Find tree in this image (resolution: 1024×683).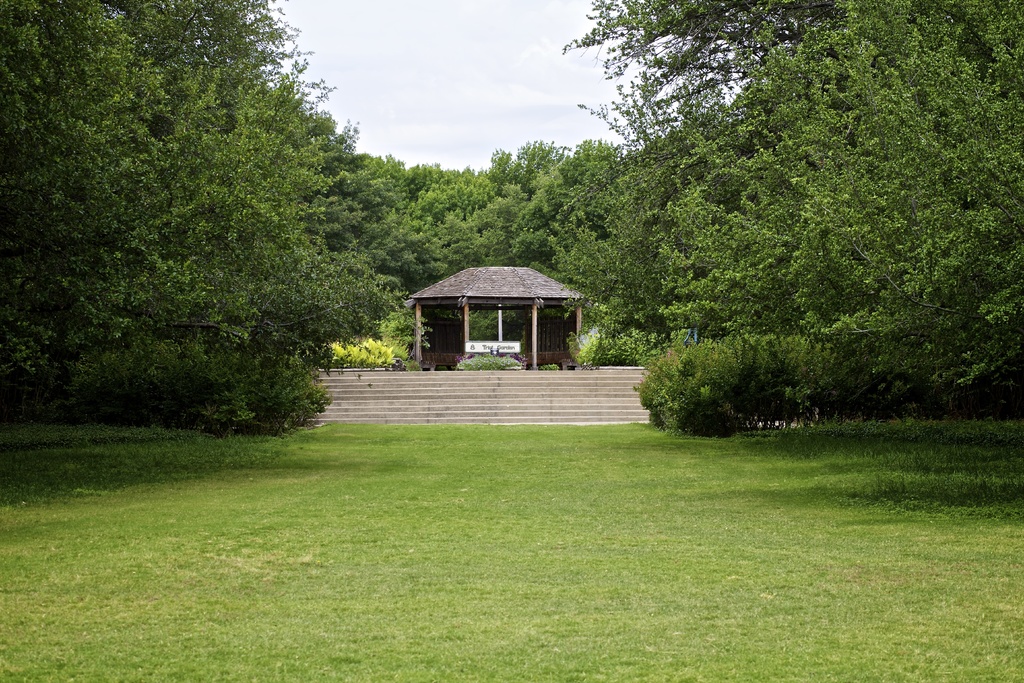
Rect(560, 0, 1023, 428).
